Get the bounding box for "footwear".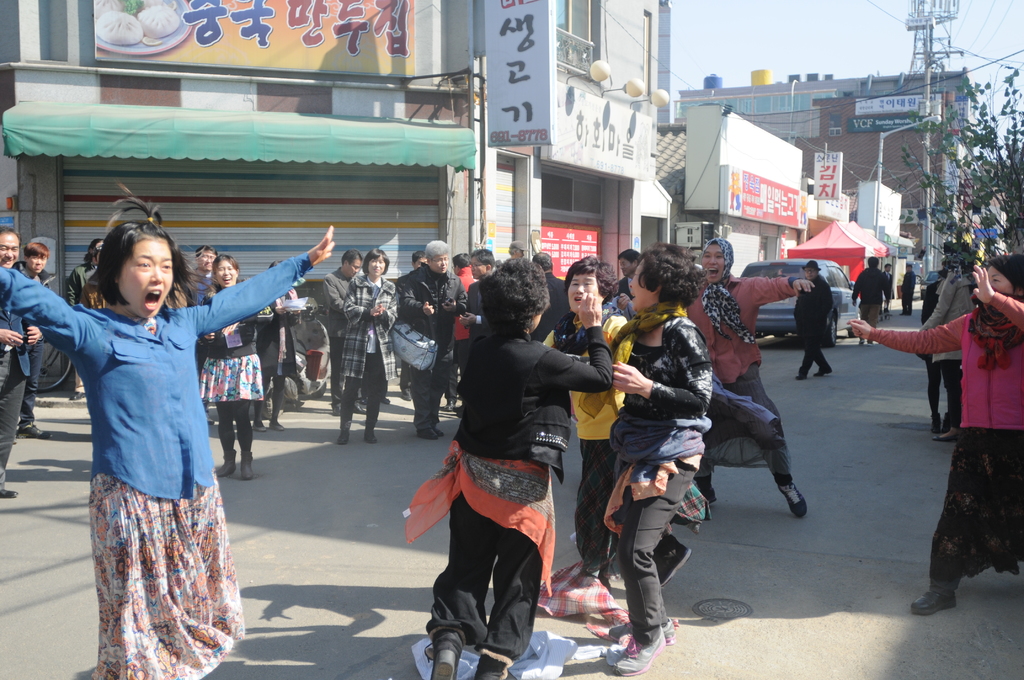
[868,339,879,350].
